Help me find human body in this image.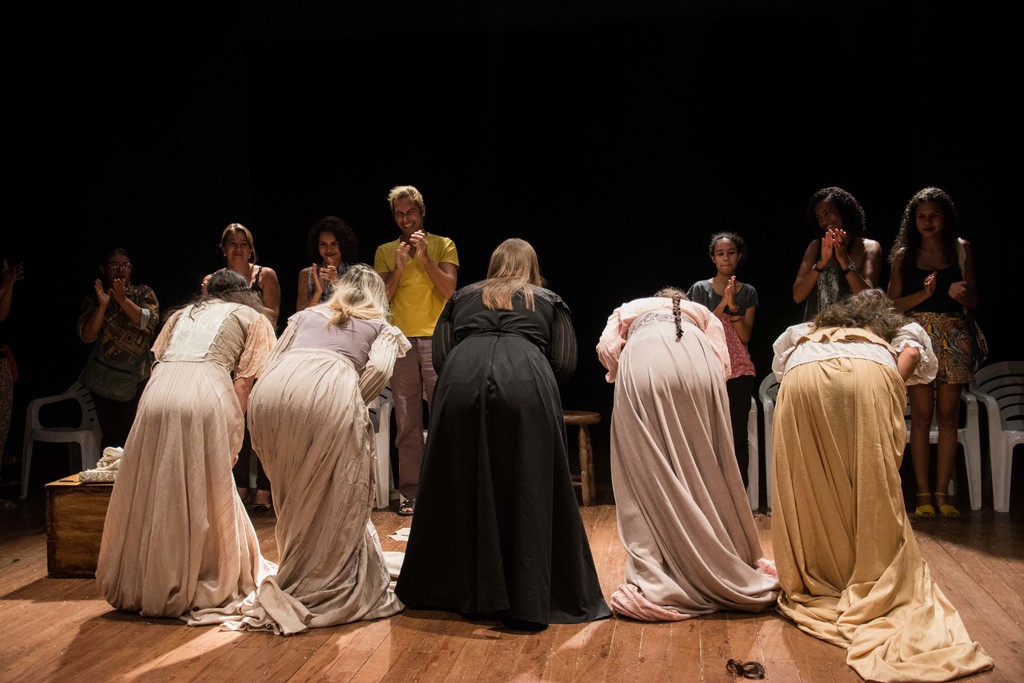
Found it: x1=82, y1=244, x2=163, y2=472.
